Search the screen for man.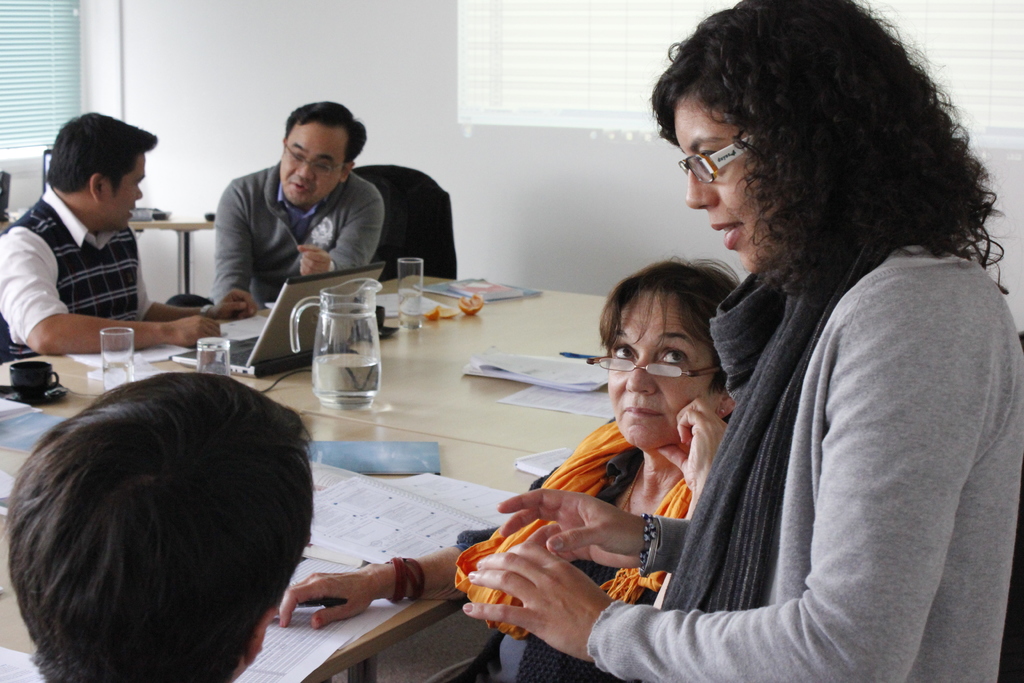
Found at <region>5, 368, 315, 682</region>.
